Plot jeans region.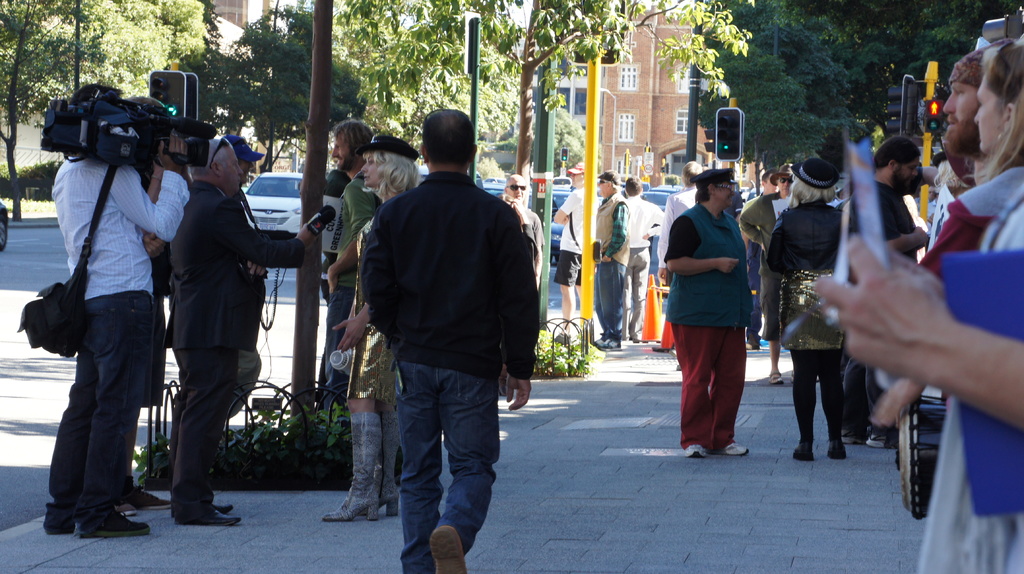
Plotted at 376,351,504,566.
